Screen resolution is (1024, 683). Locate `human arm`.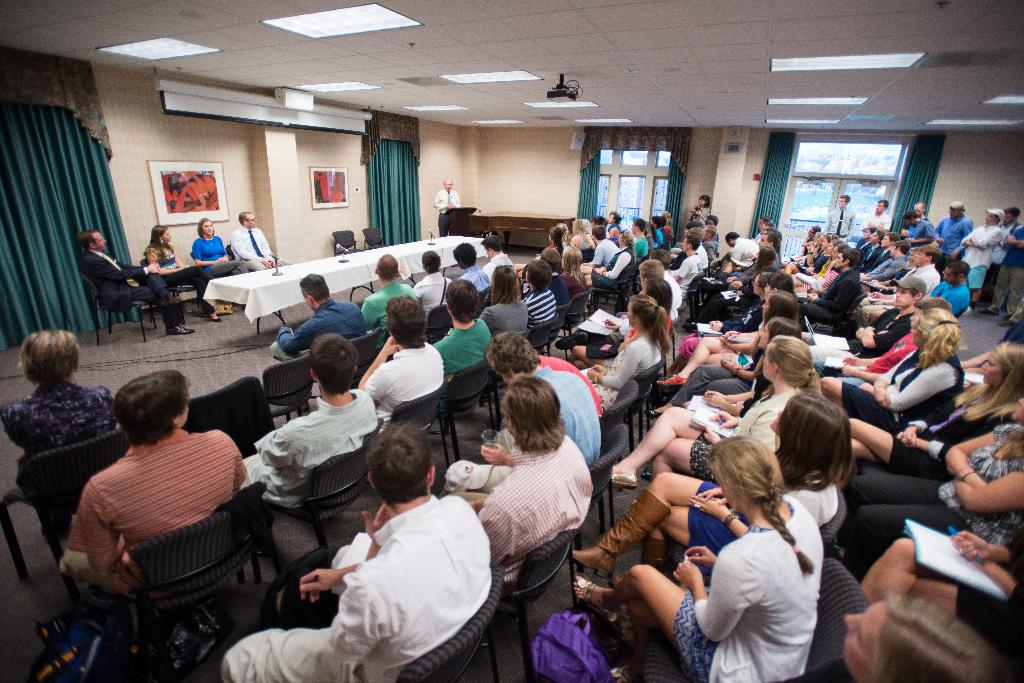
[945,430,991,492].
